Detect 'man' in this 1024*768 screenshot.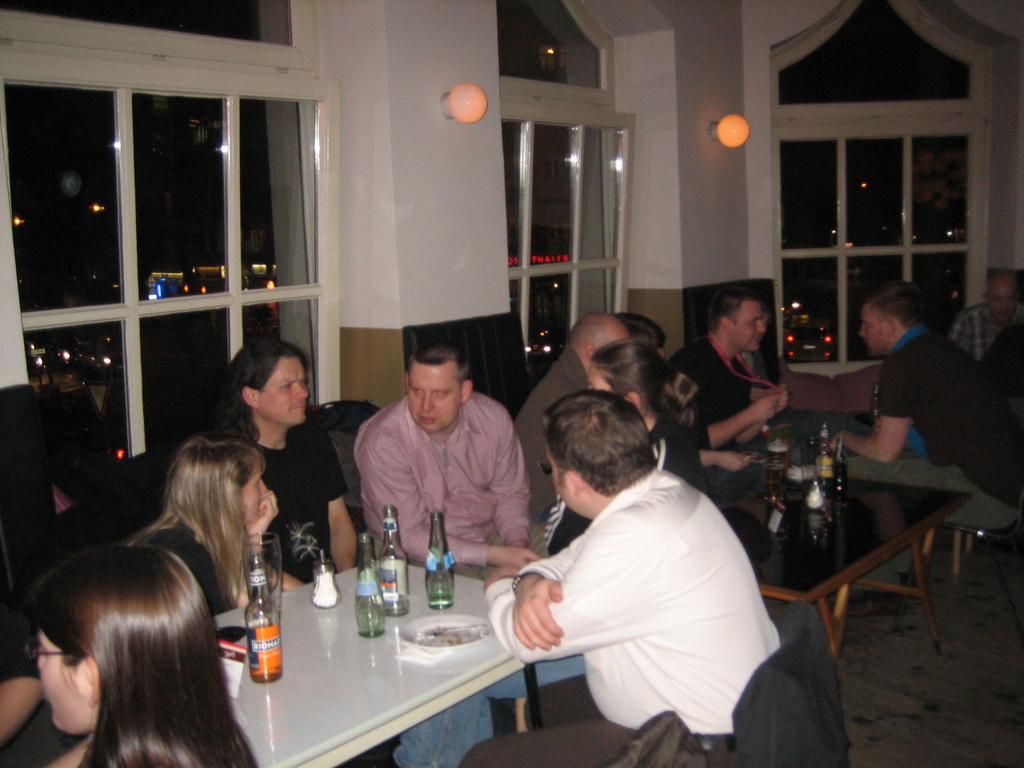
Detection: left=515, top=309, right=629, bottom=516.
